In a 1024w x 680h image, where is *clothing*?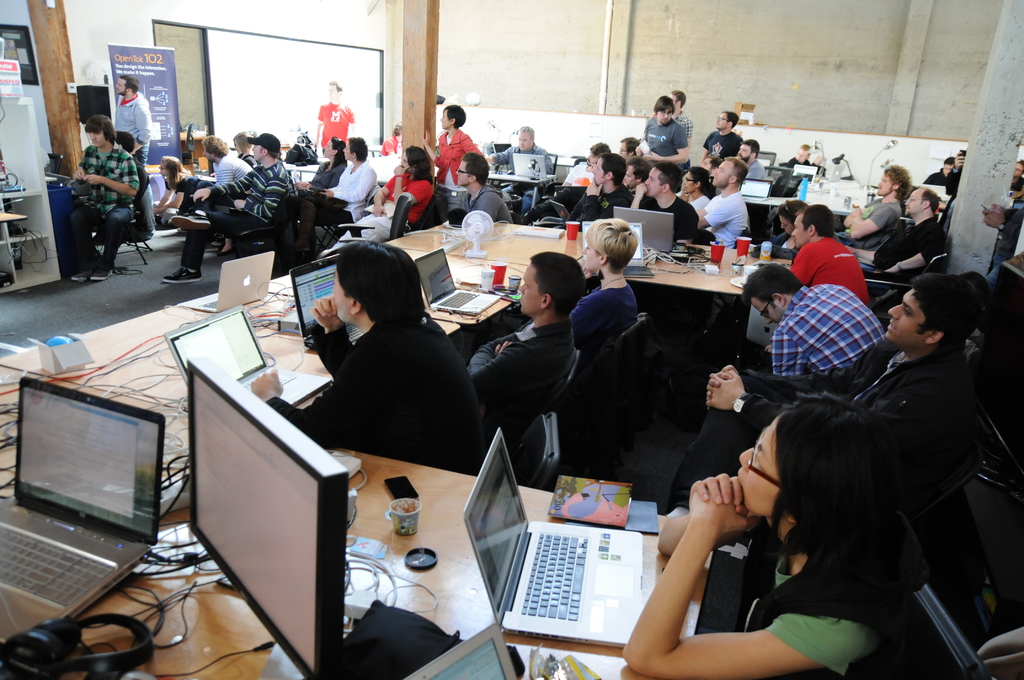
BBox(700, 191, 749, 254).
